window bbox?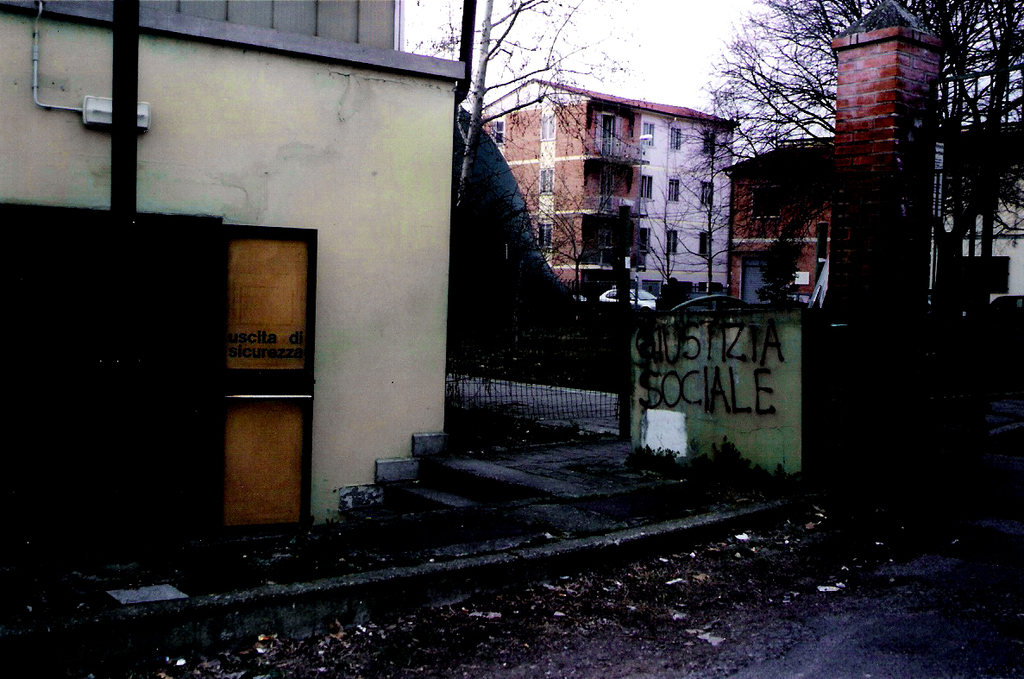
(666, 179, 681, 200)
